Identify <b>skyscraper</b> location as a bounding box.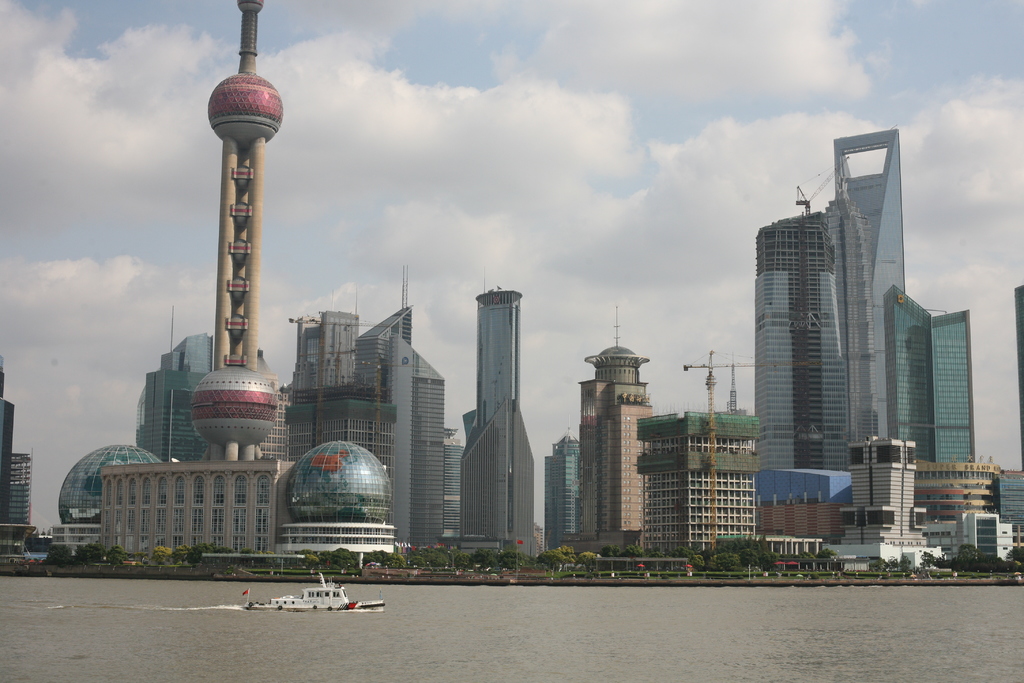
[541, 431, 584, 552].
